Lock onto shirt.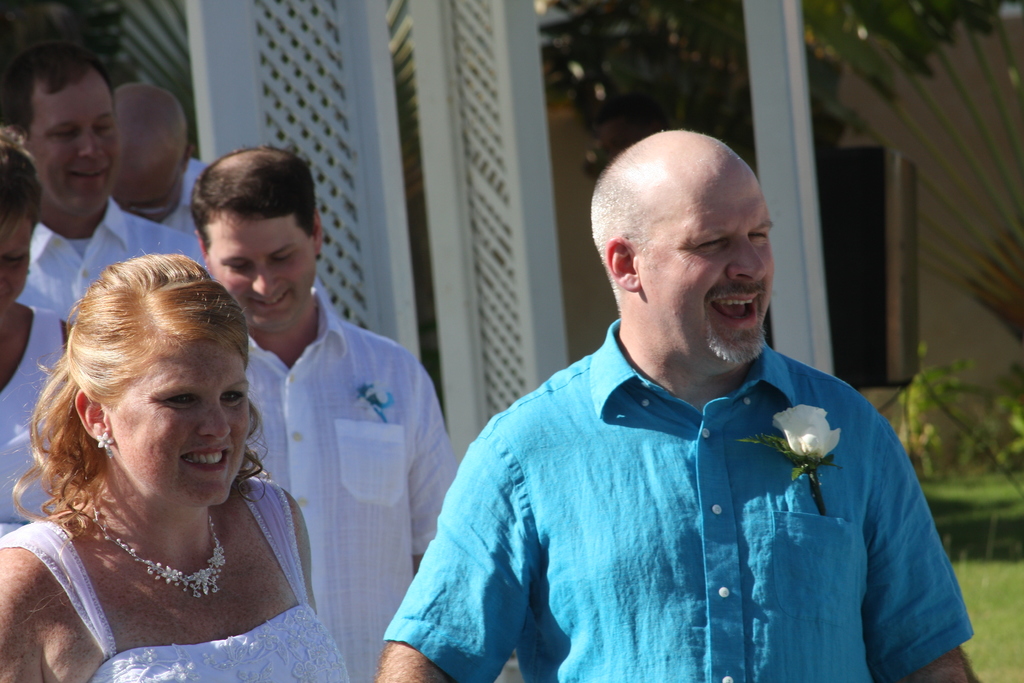
Locked: (x1=154, y1=156, x2=230, y2=243).
